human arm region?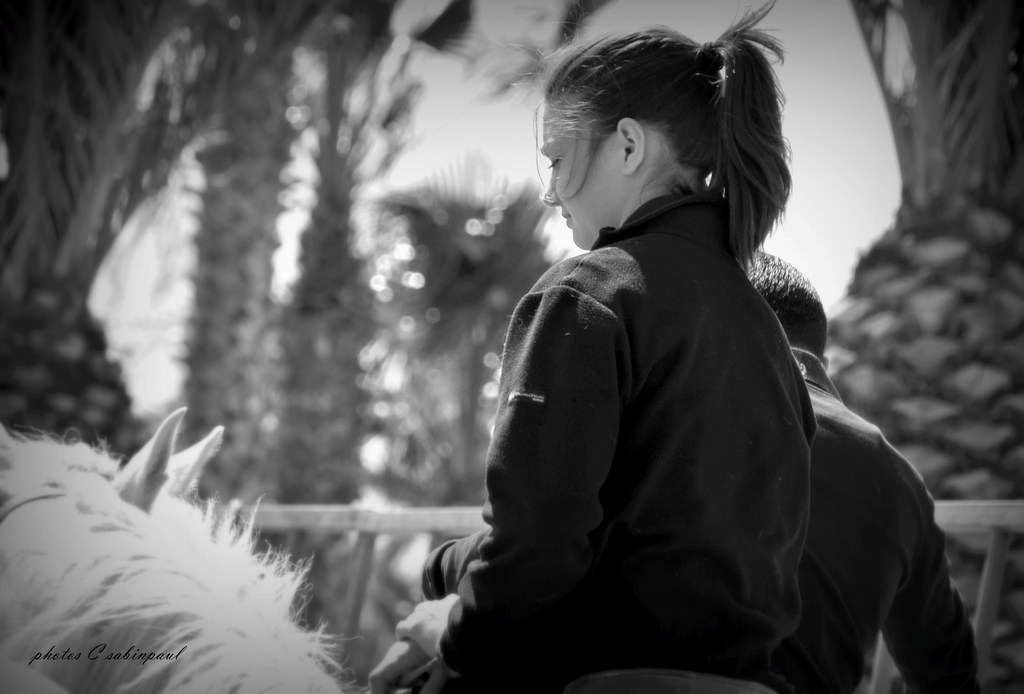
395/284/616/684
